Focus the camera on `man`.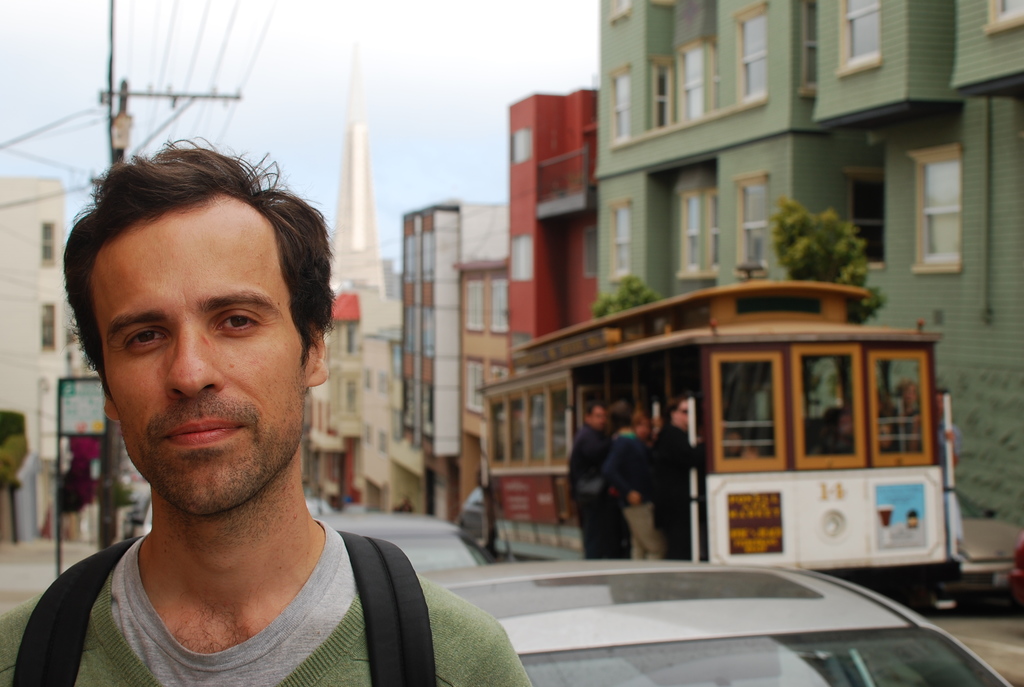
Focus region: <box>0,154,500,686</box>.
